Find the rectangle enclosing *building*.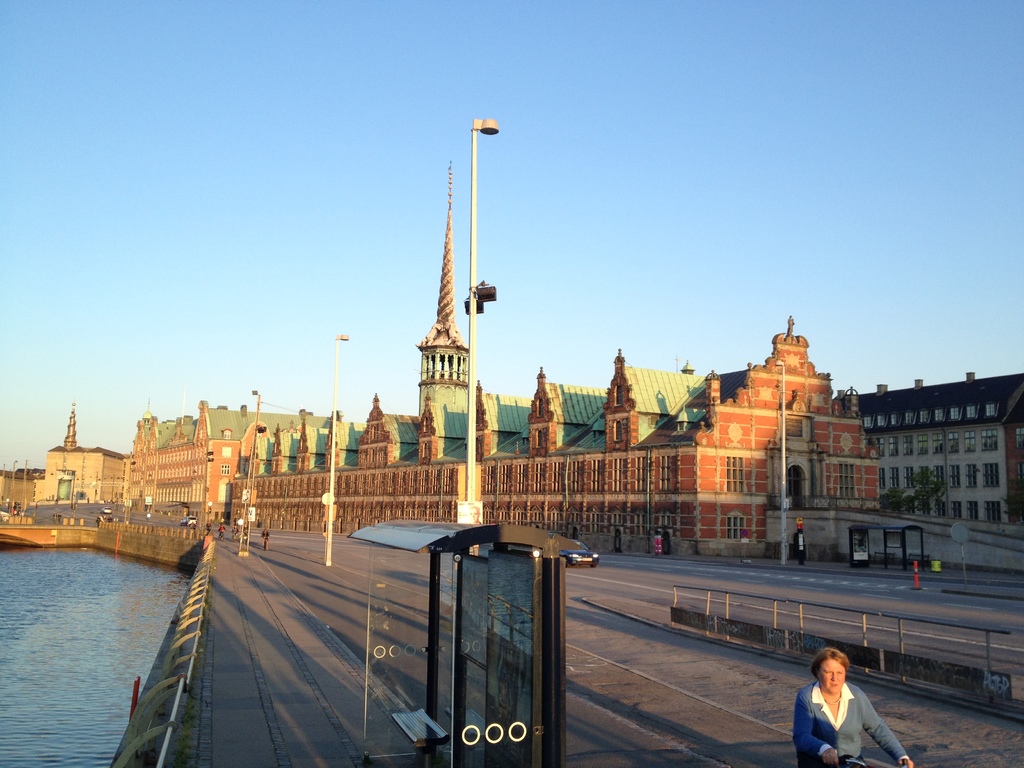
(0,397,129,507).
